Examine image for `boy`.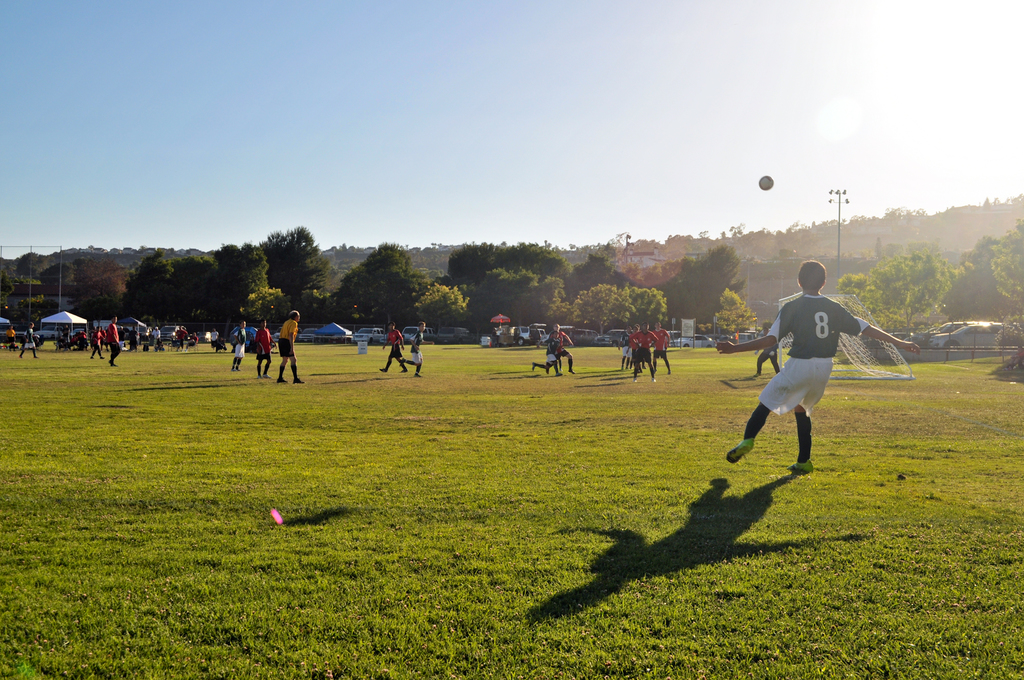
Examination result: [528, 332, 563, 380].
